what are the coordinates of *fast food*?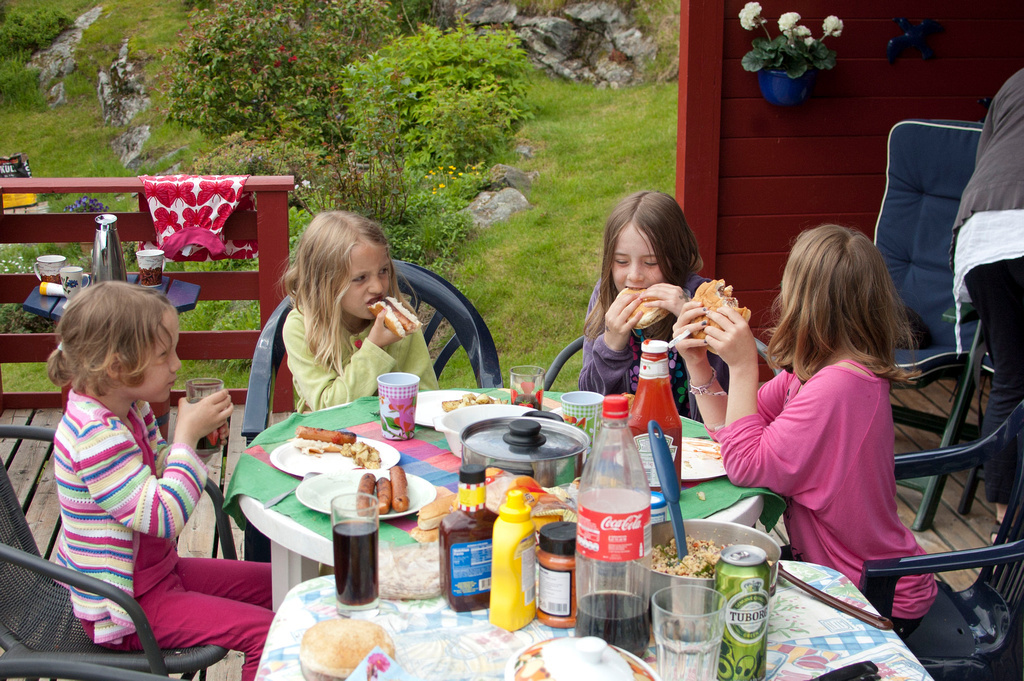
(364, 292, 424, 341).
